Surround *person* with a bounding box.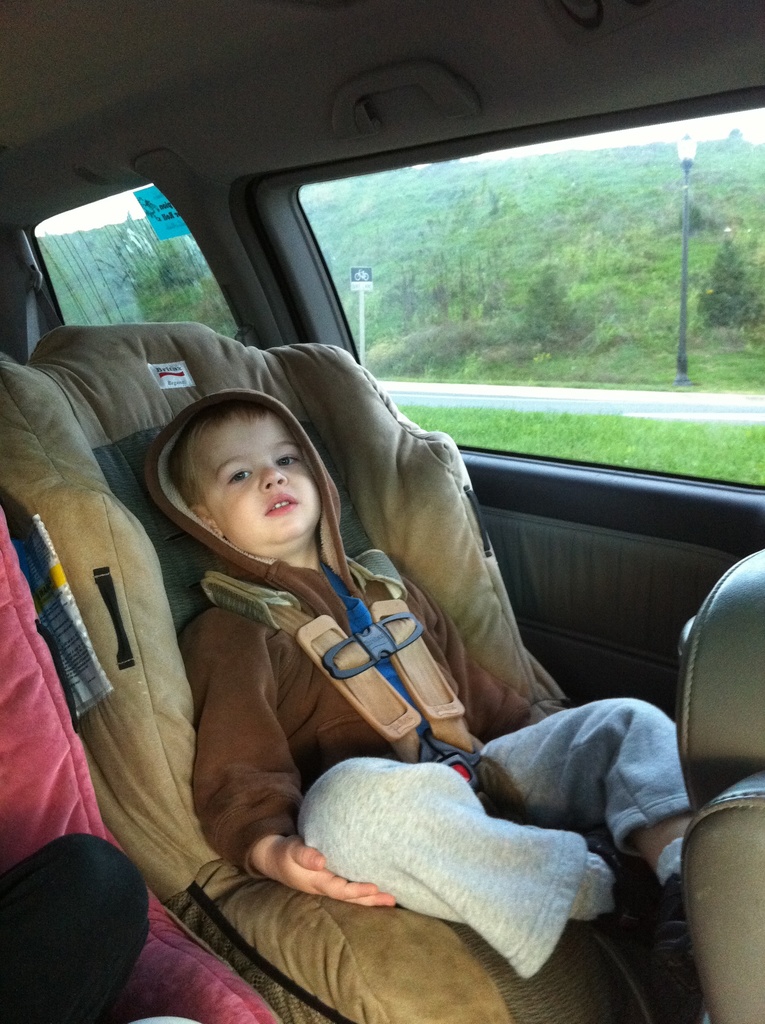
135:362:720:1002.
